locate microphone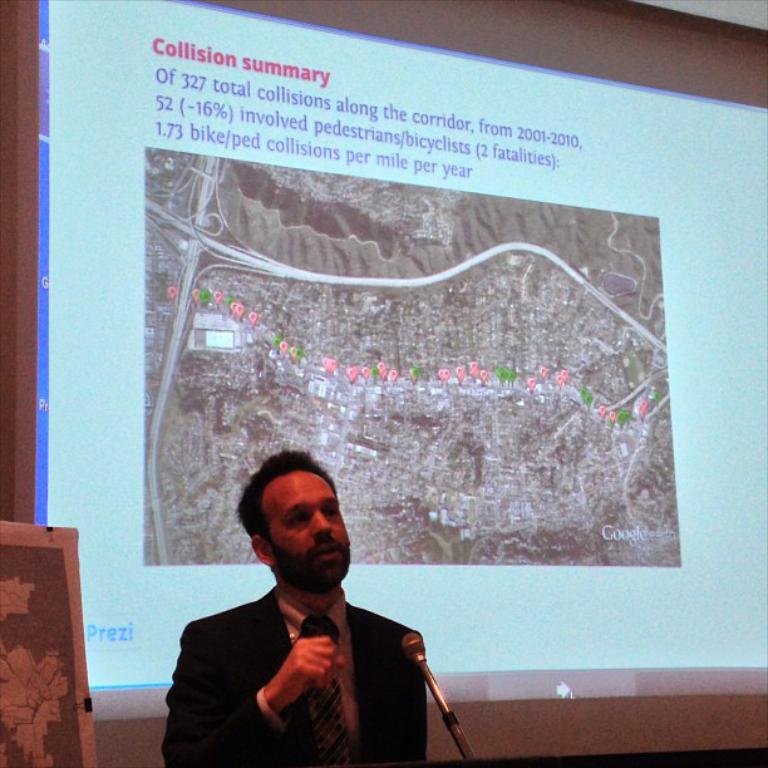
<region>305, 615, 334, 738</region>
